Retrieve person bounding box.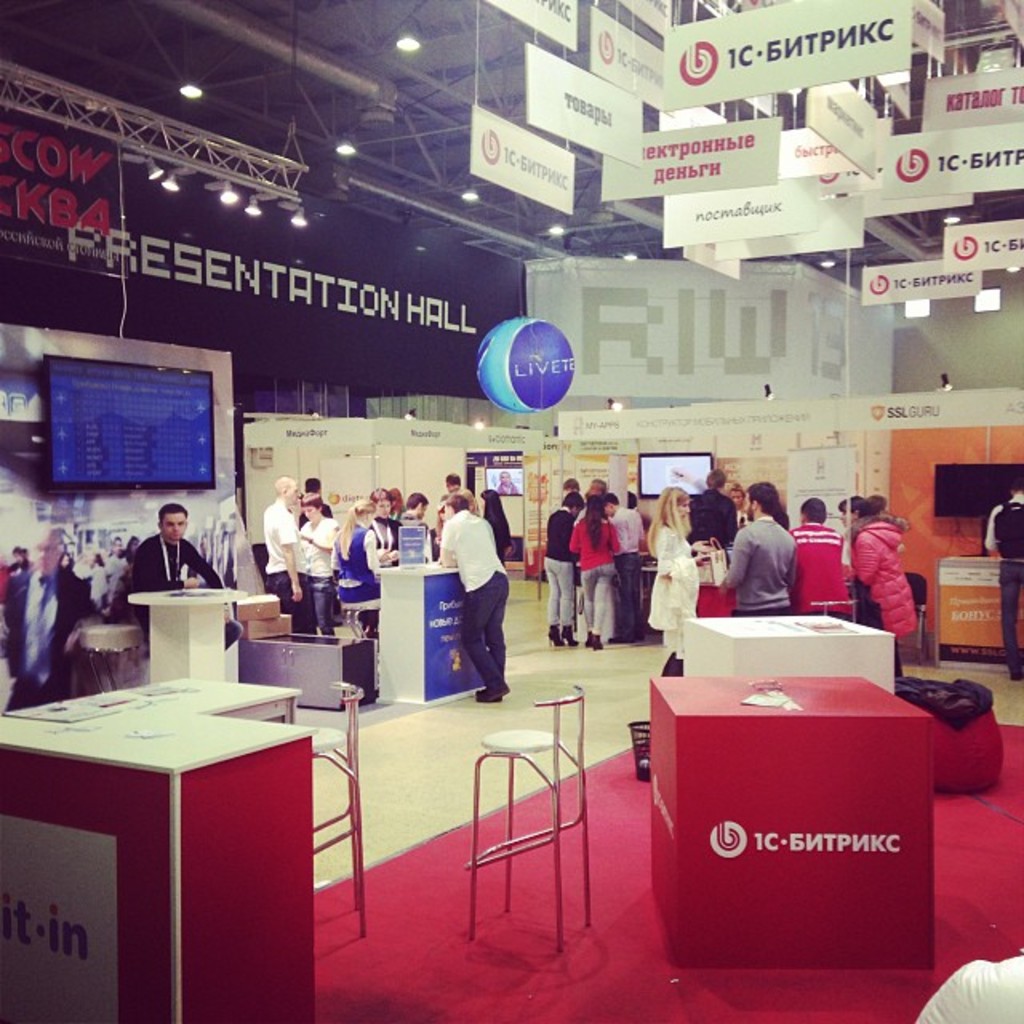
Bounding box: <box>437,493,506,710</box>.
